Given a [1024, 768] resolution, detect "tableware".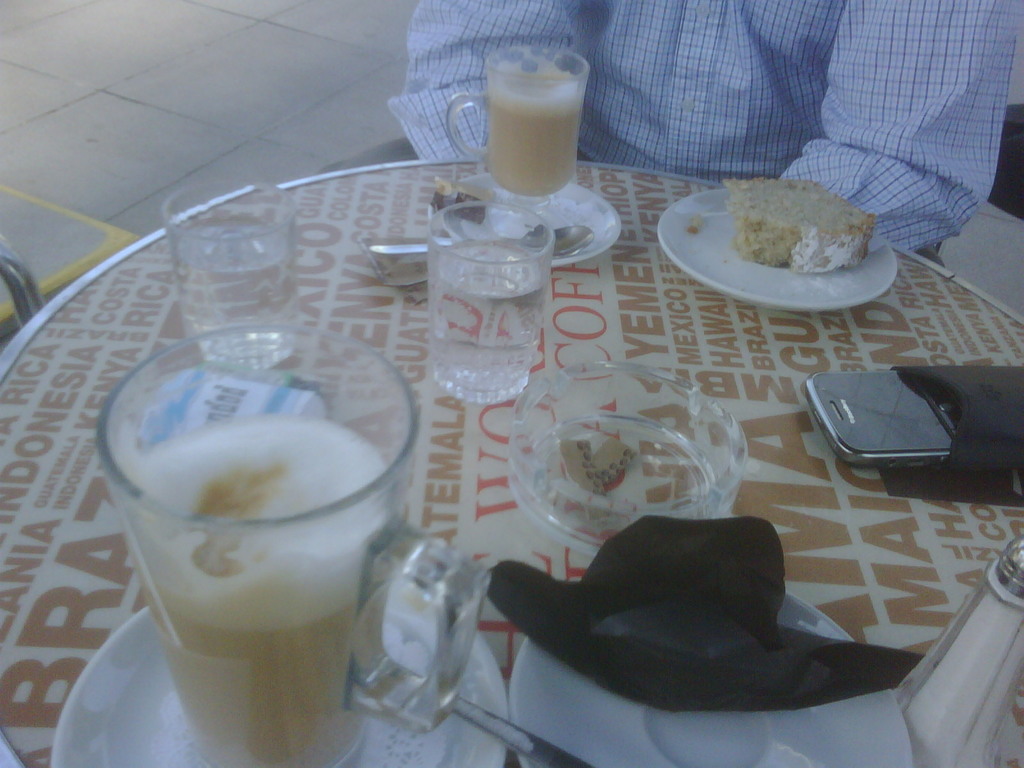
58, 601, 511, 764.
